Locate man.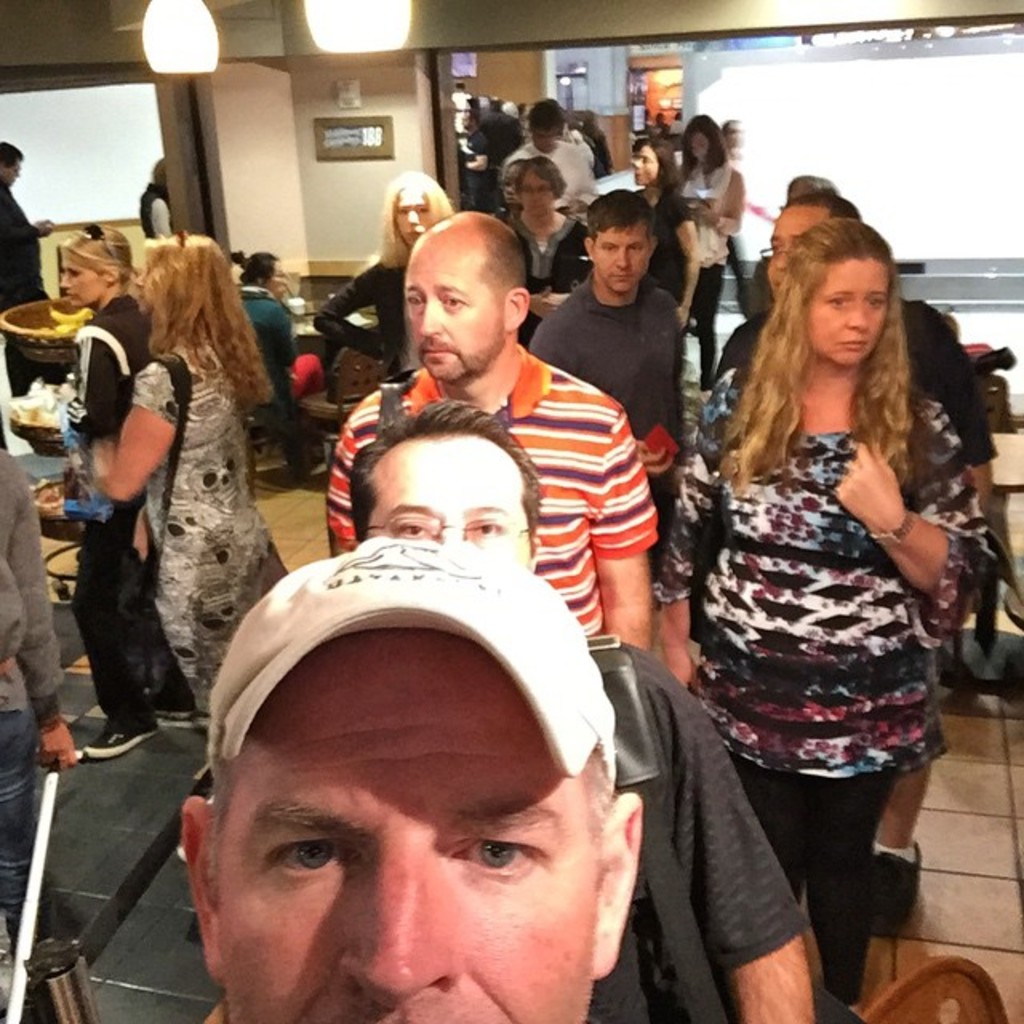
Bounding box: 352/405/808/1022.
